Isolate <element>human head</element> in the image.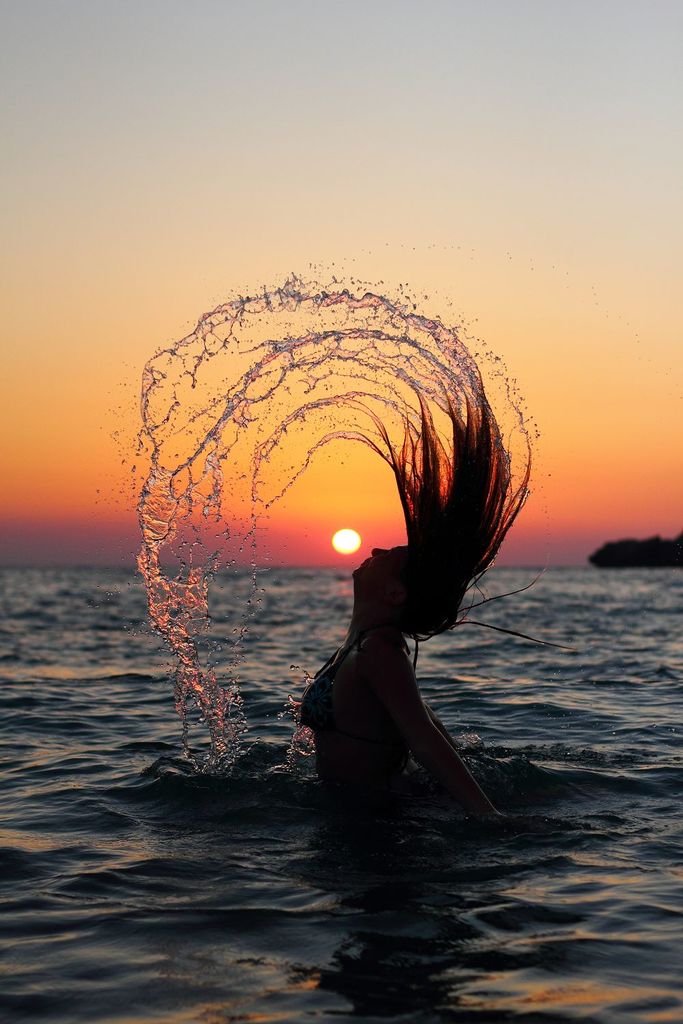
Isolated region: (left=283, top=364, right=559, bottom=640).
